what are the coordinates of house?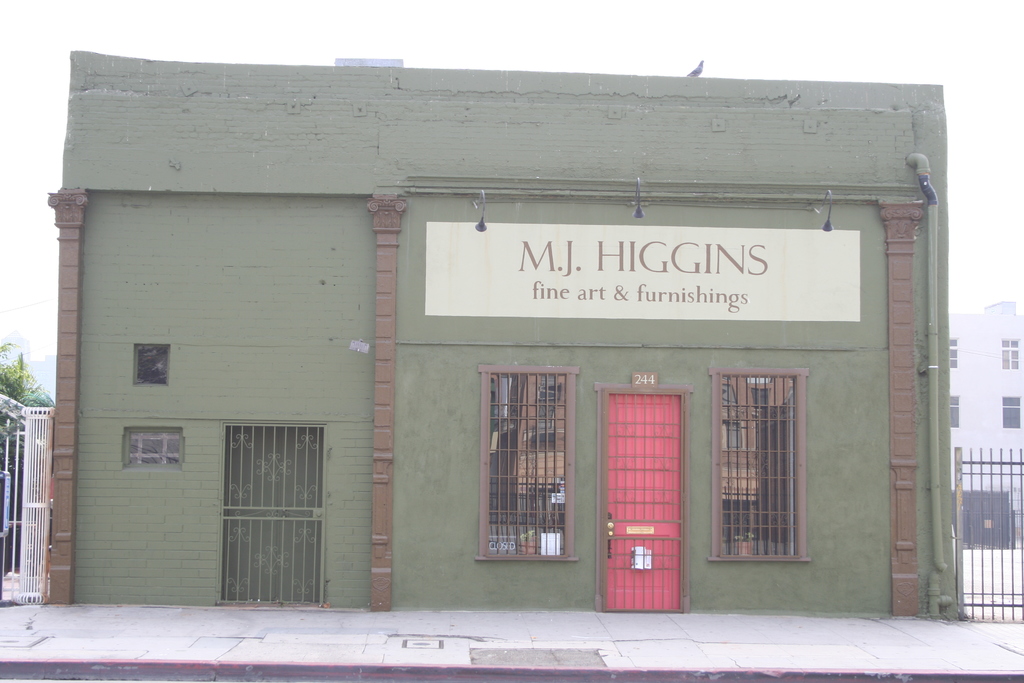
locate(948, 294, 1023, 533).
